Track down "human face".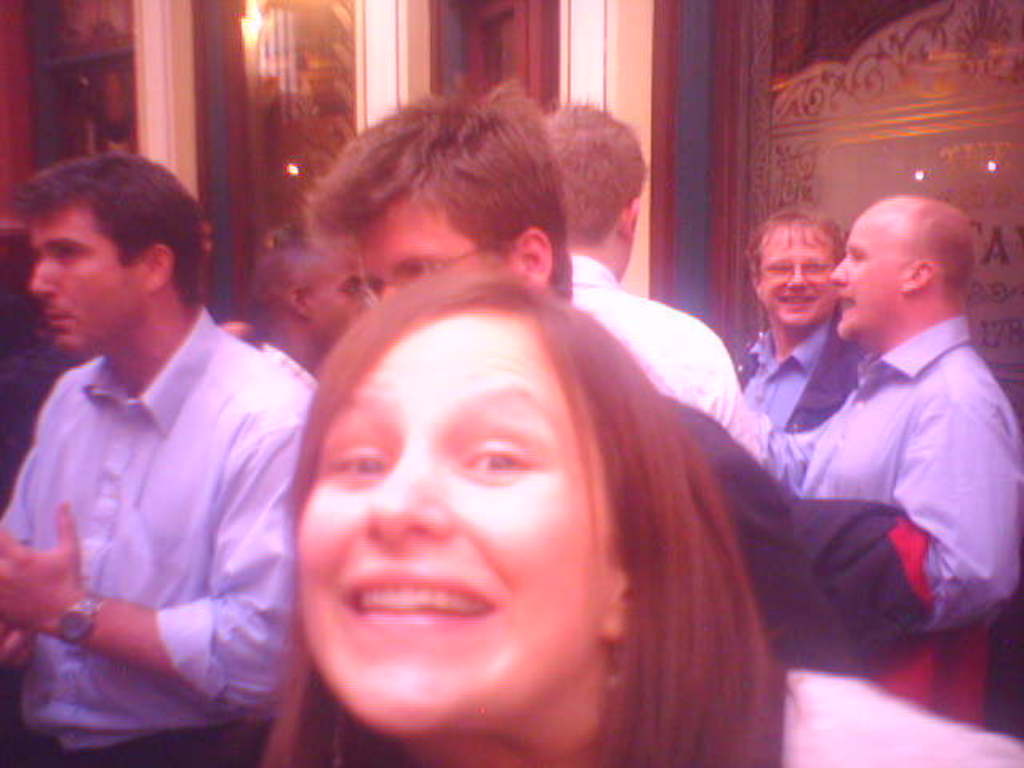
Tracked to [834,206,898,339].
